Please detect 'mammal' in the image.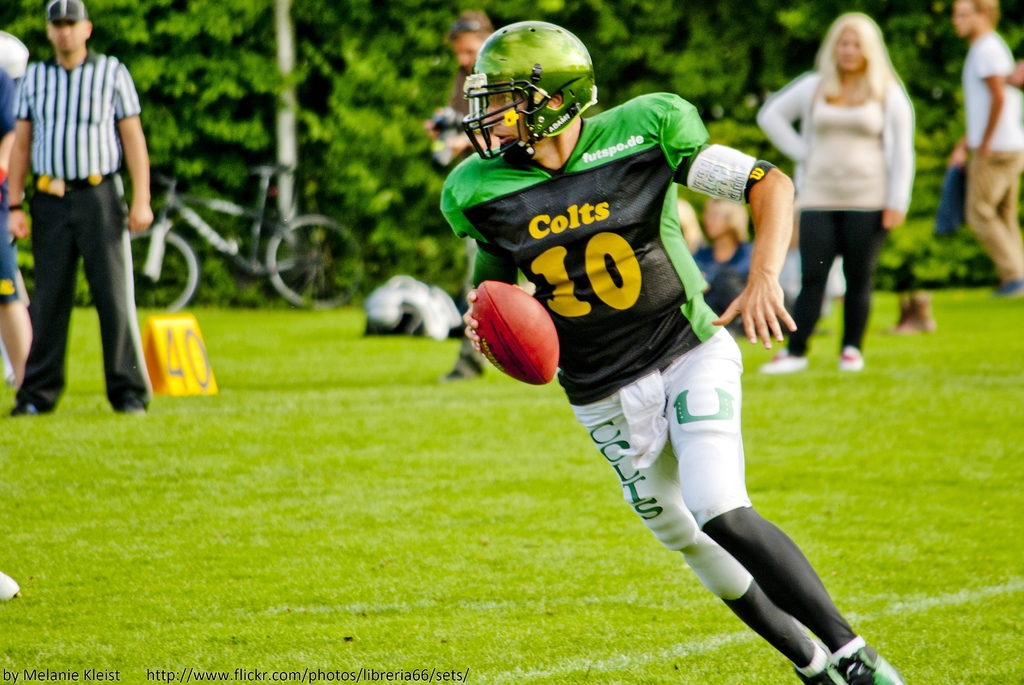
(7,0,155,412).
